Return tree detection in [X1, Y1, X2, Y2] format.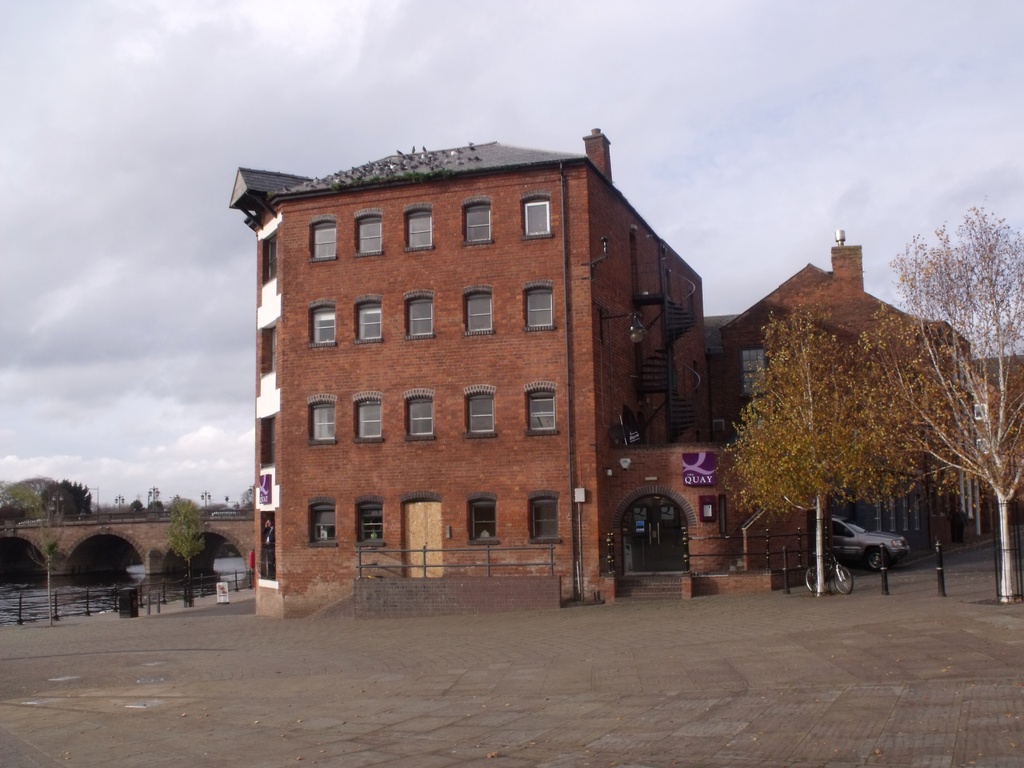
[0, 556, 73, 622].
